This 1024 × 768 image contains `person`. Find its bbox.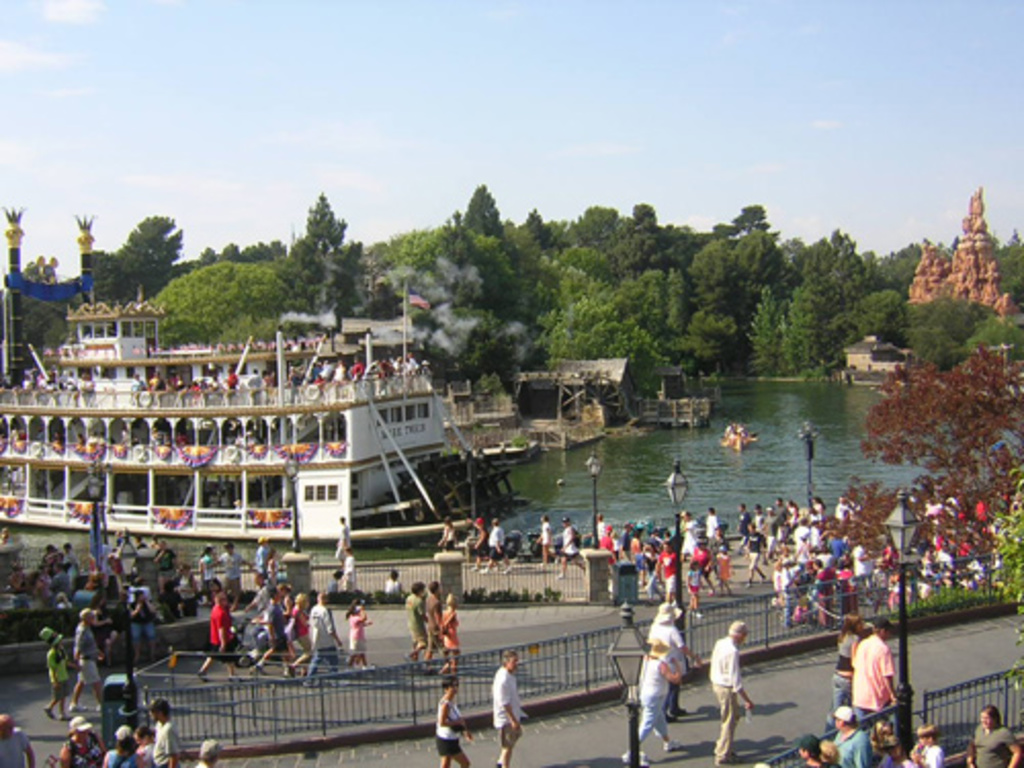
852:616:901:725.
